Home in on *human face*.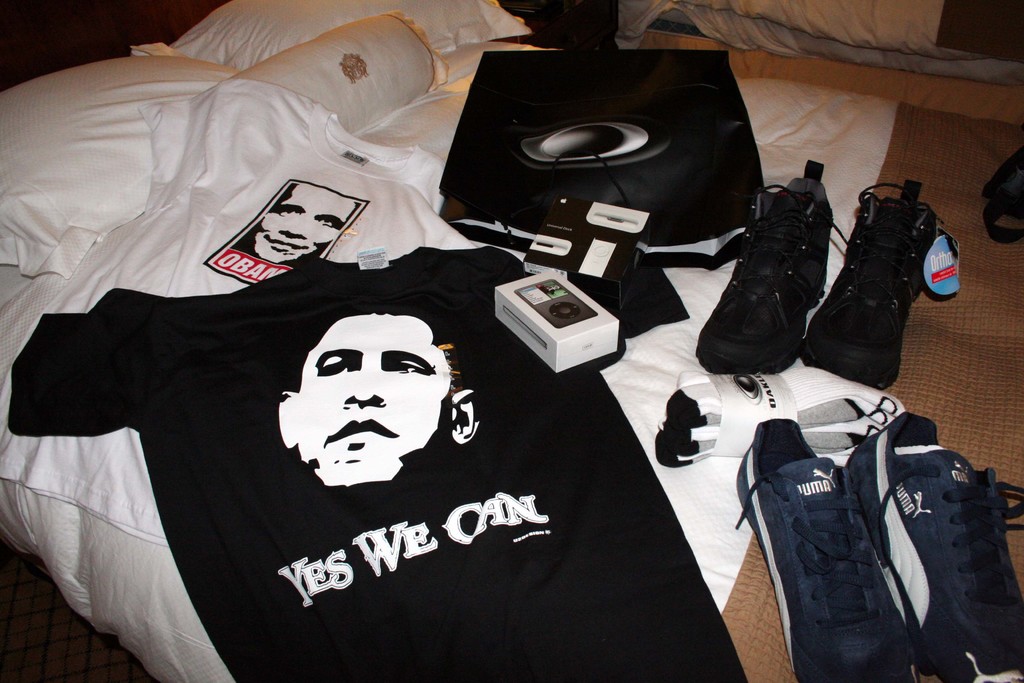
Homed in at <bbox>250, 180, 352, 265</bbox>.
